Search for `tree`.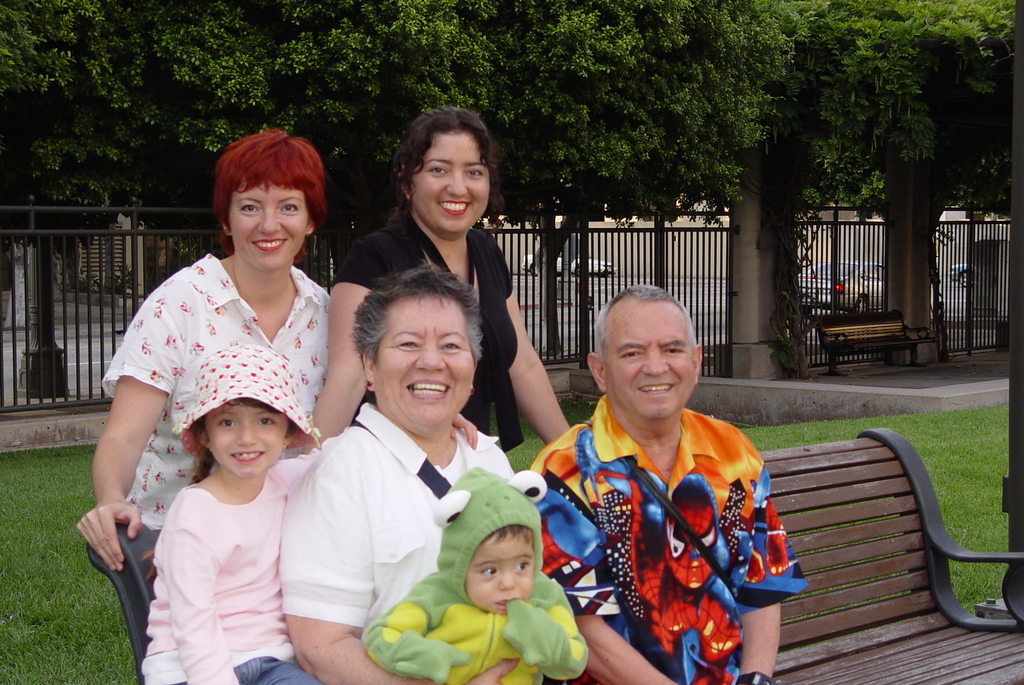
Found at {"left": 787, "top": 0, "right": 1018, "bottom": 334}.
